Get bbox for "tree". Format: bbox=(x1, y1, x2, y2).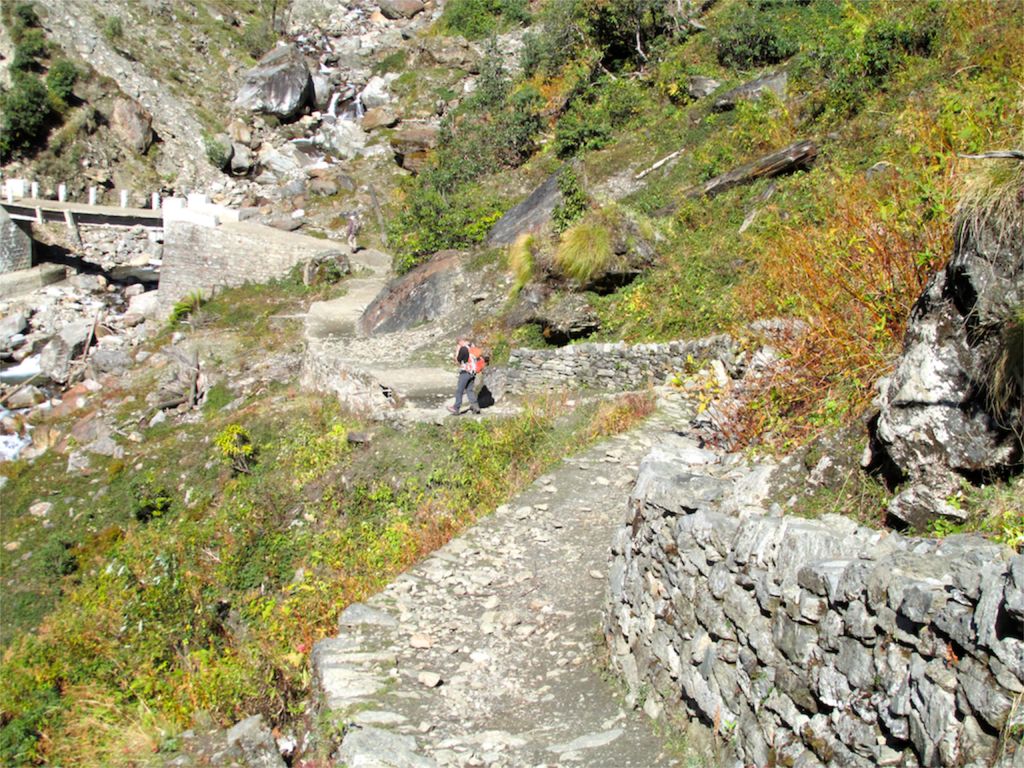
bbox=(719, 4, 797, 71).
